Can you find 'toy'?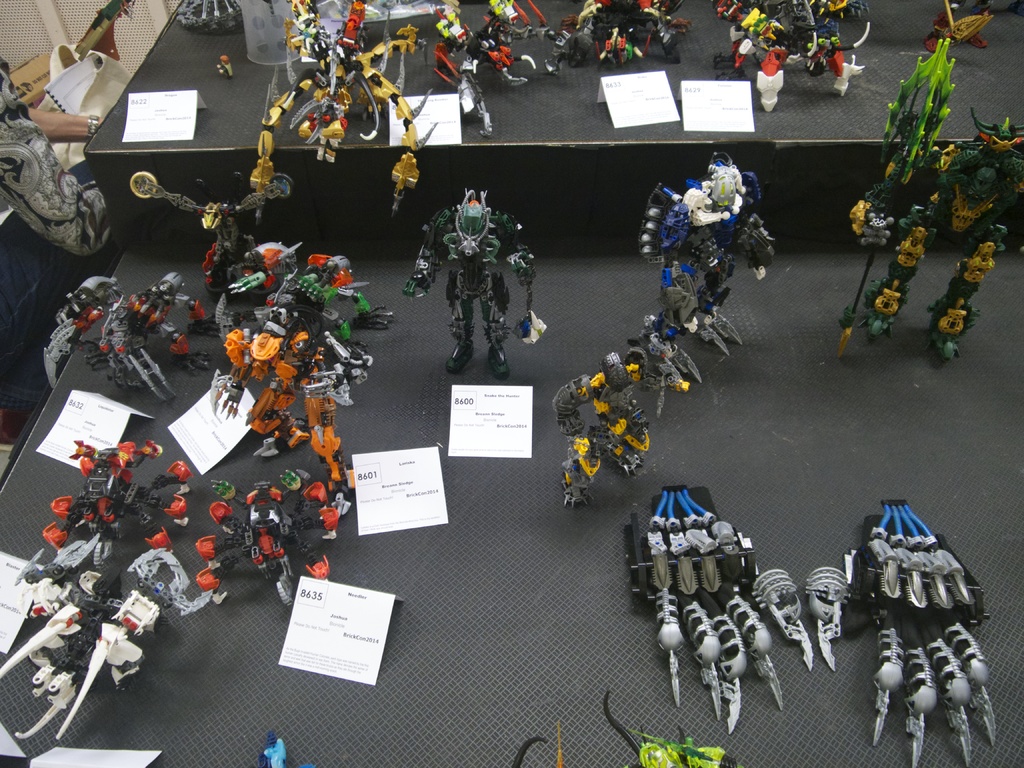
Yes, bounding box: x1=254 y1=0 x2=444 y2=216.
